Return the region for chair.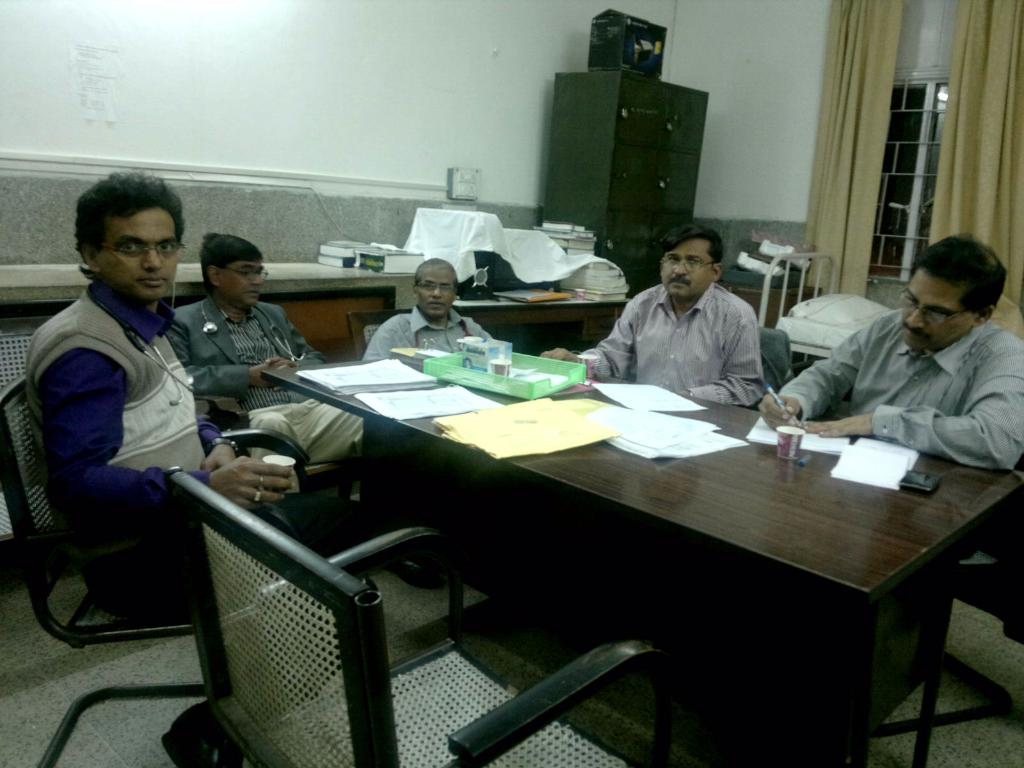
x1=341, y1=309, x2=413, y2=506.
